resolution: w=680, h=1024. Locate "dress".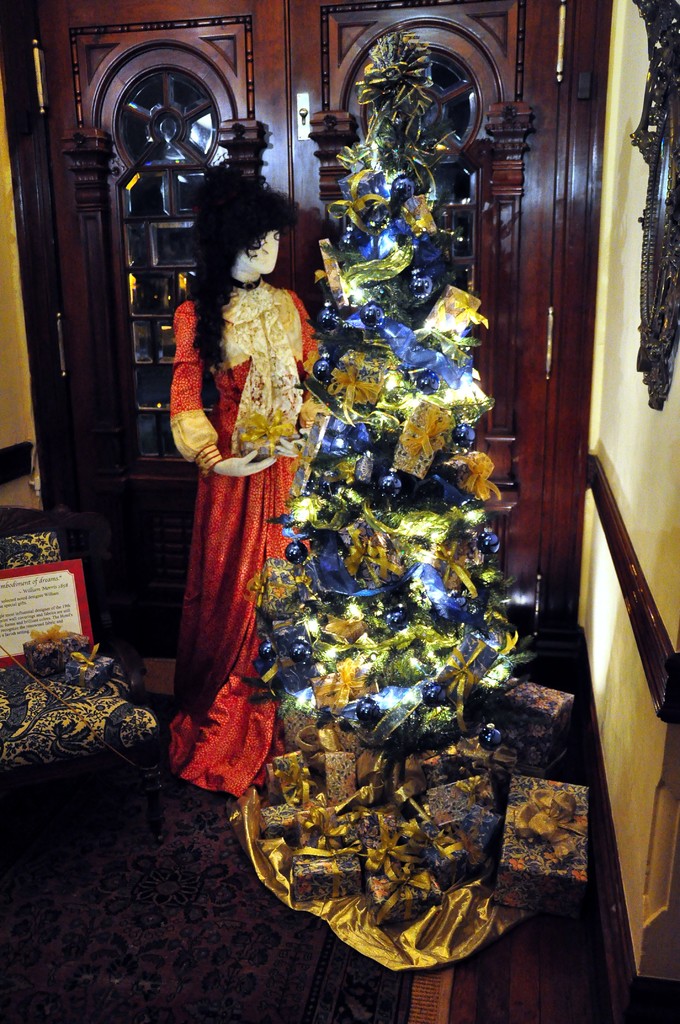
<region>174, 140, 602, 937</region>.
